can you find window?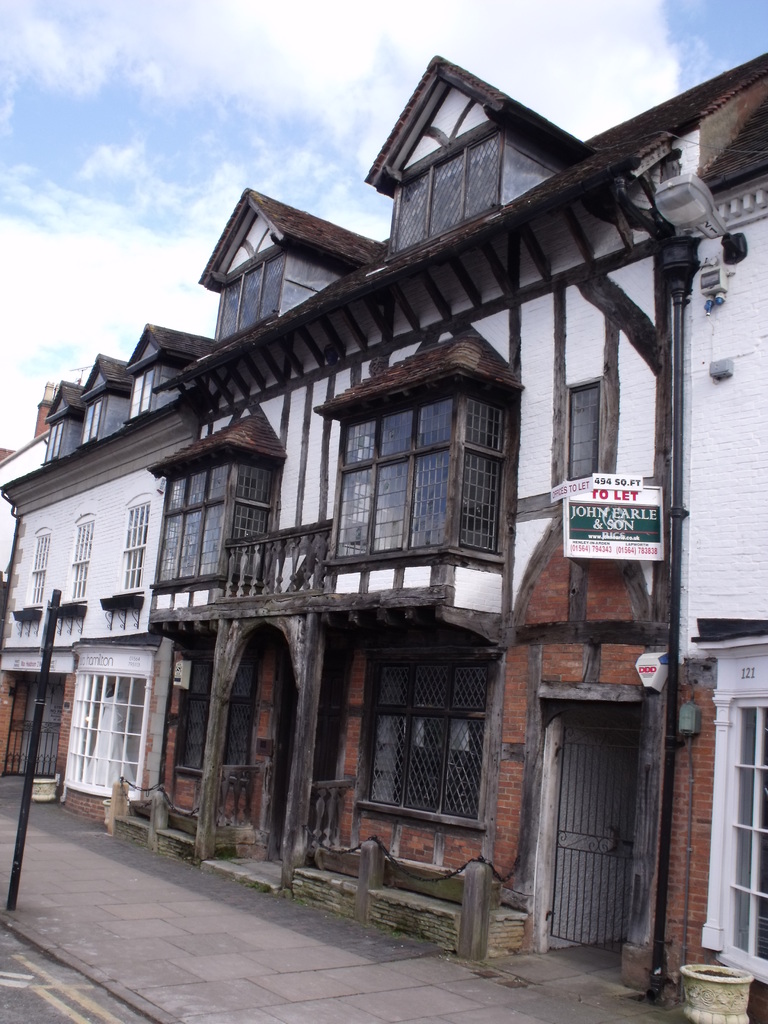
Yes, bounding box: [x1=205, y1=188, x2=371, y2=347].
